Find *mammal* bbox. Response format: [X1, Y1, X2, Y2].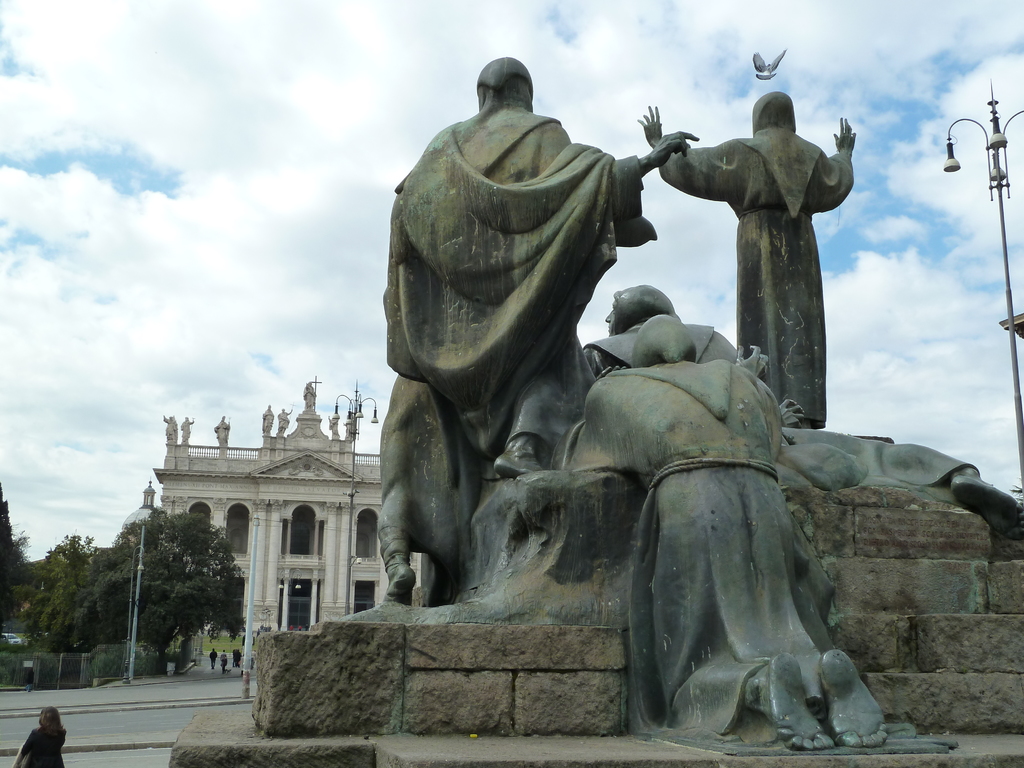
[13, 706, 70, 767].
